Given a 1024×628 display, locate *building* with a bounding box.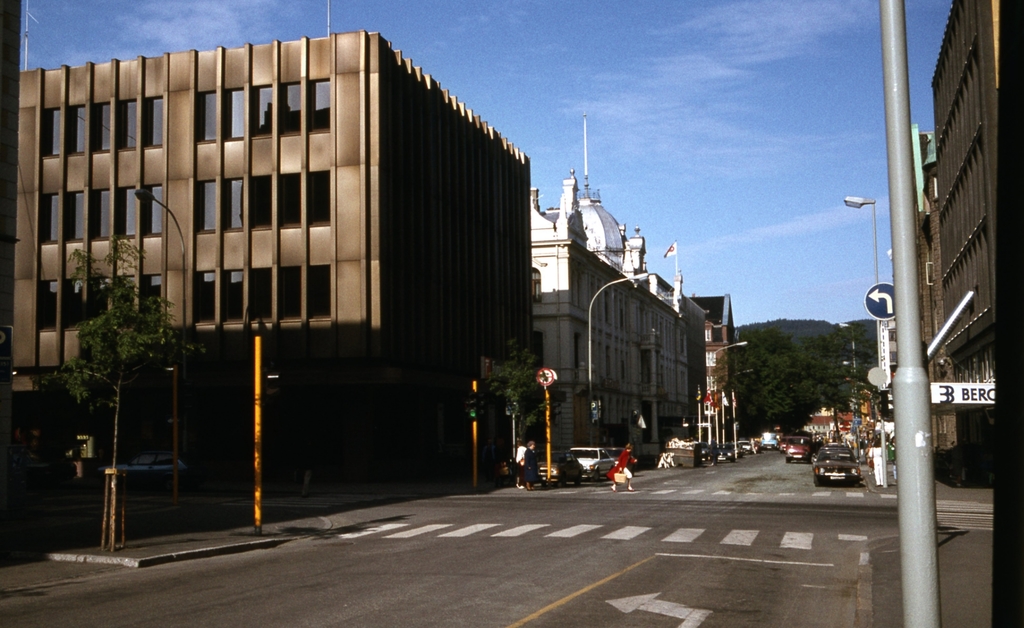
Located: region(911, 122, 957, 485).
